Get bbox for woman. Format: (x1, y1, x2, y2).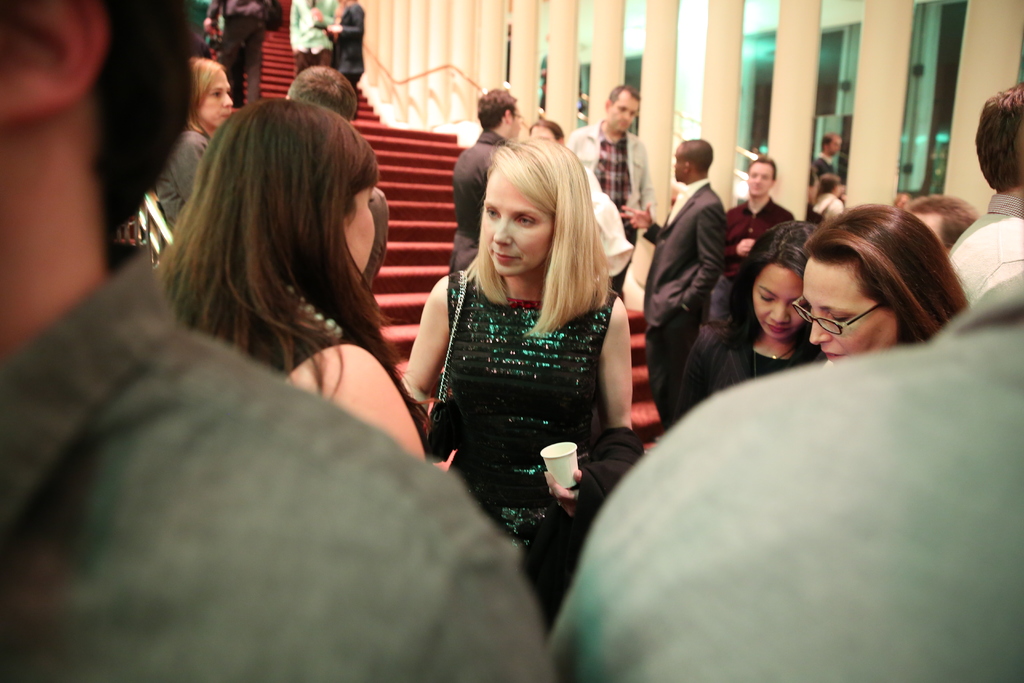
(396, 129, 642, 587).
